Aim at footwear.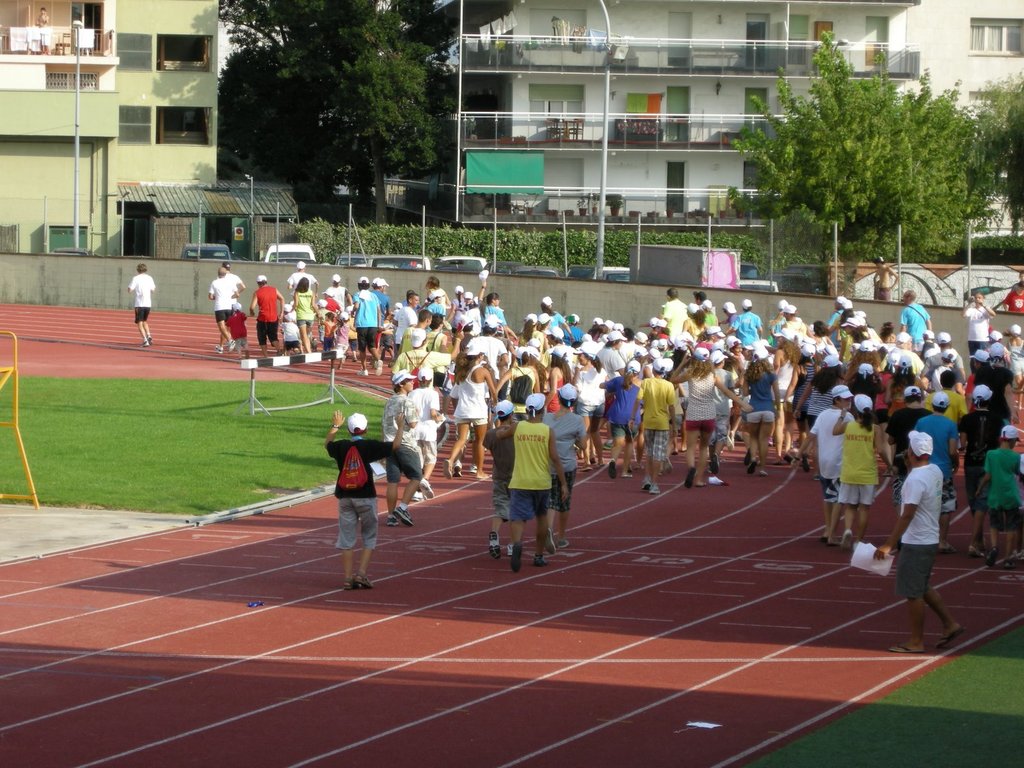
Aimed at x1=603, y1=442, x2=615, y2=451.
